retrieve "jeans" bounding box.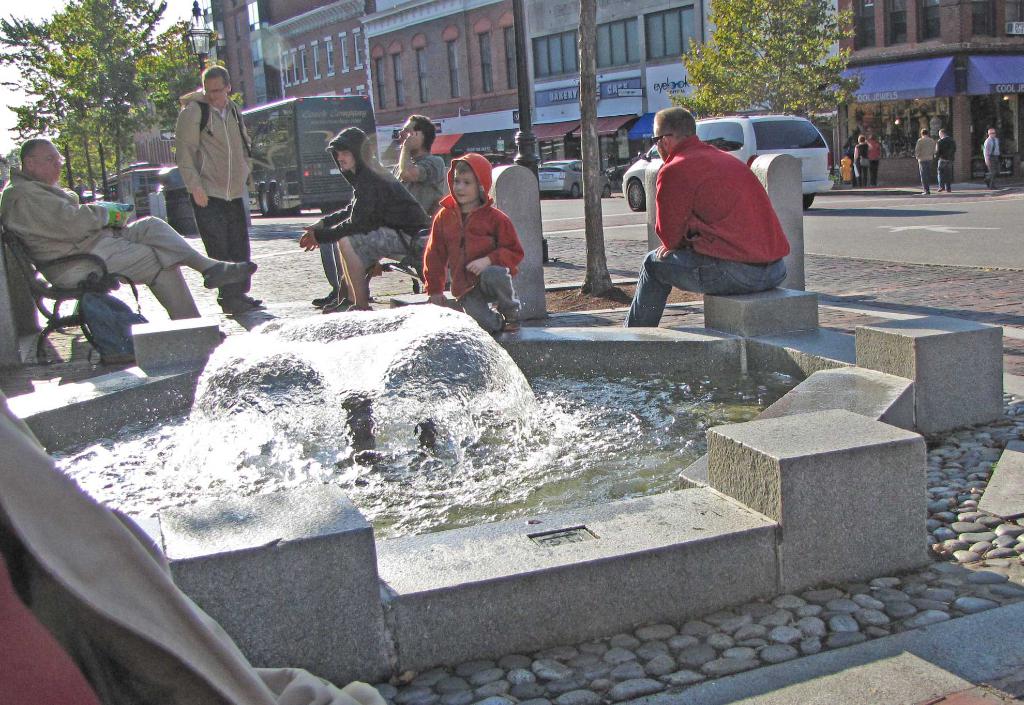
Bounding box: 321, 245, 348, 297.
